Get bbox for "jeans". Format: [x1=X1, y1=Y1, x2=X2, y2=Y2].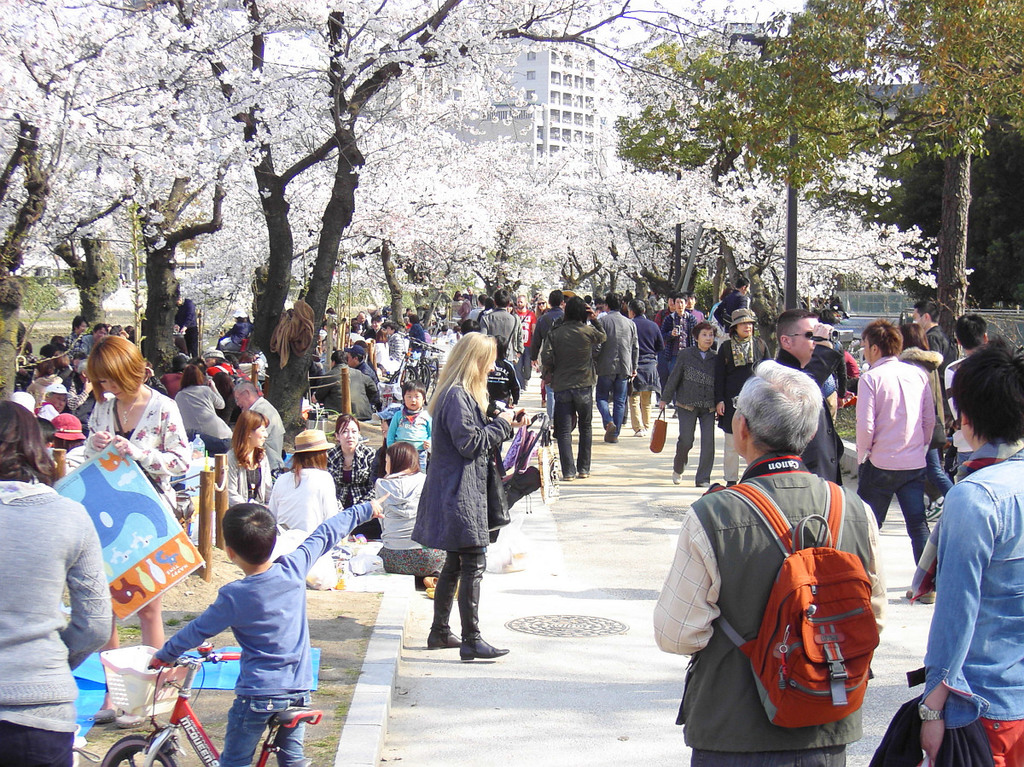
[x1=511, y1=347, x2=534, y2=388].
